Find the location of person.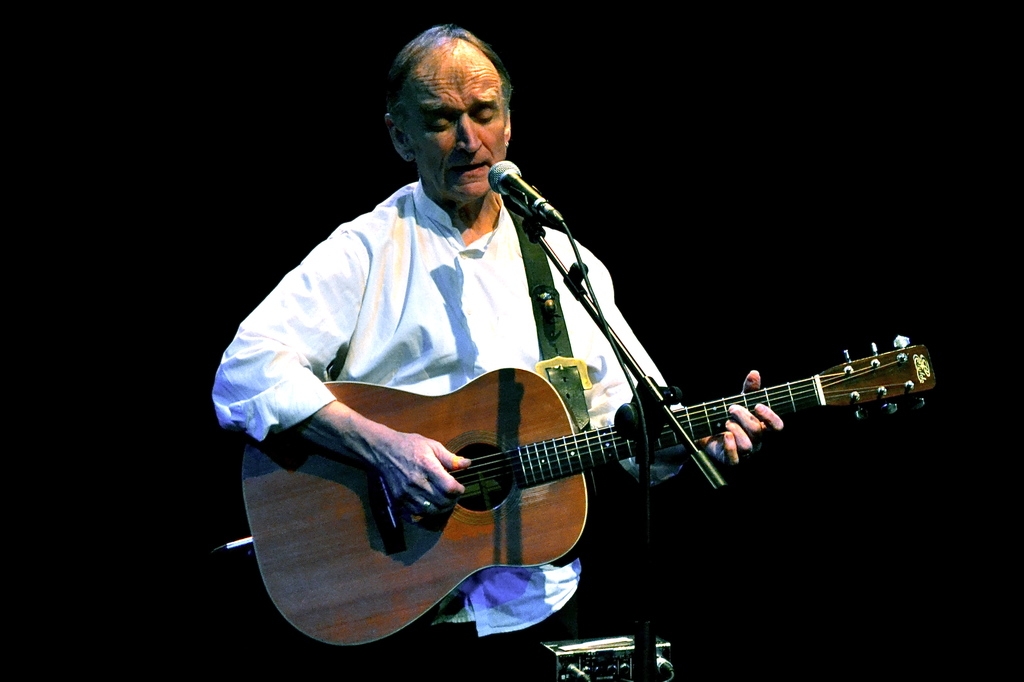
Location: region(239, 65, 848, 651).
